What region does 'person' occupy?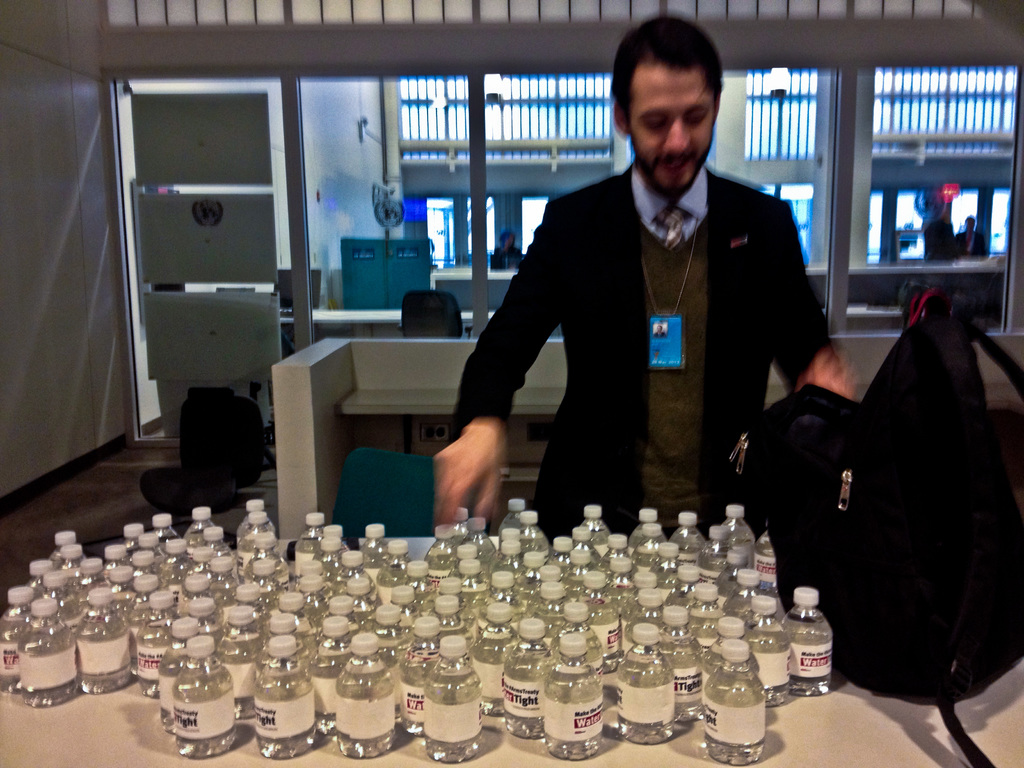
926 200 967 264.
